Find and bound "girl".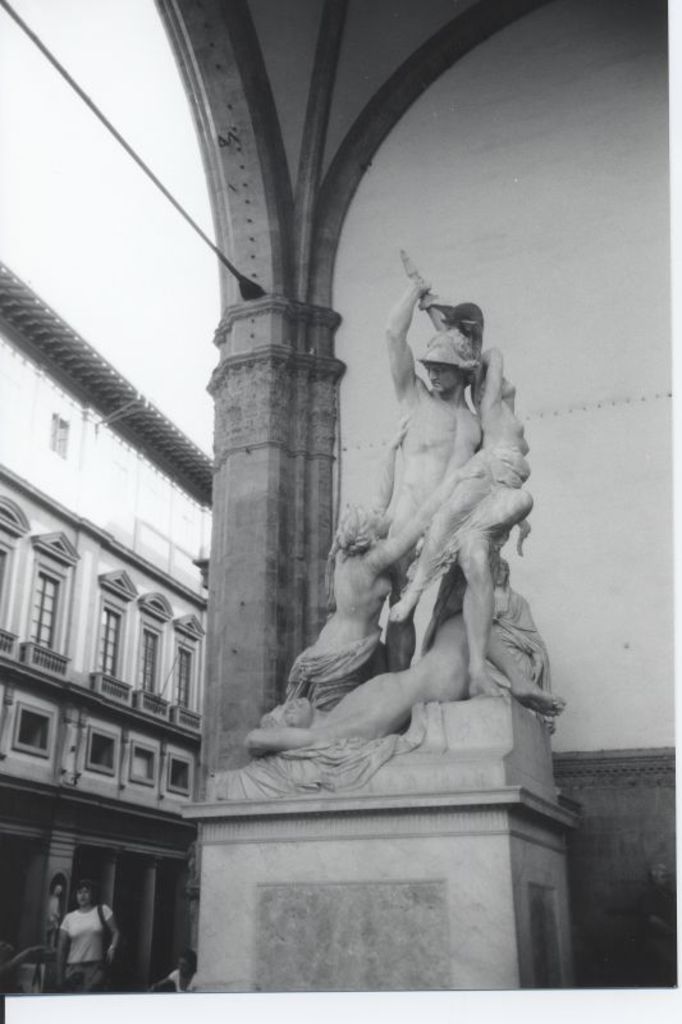
Bound: bbox=(395, 349, 530, 677).
